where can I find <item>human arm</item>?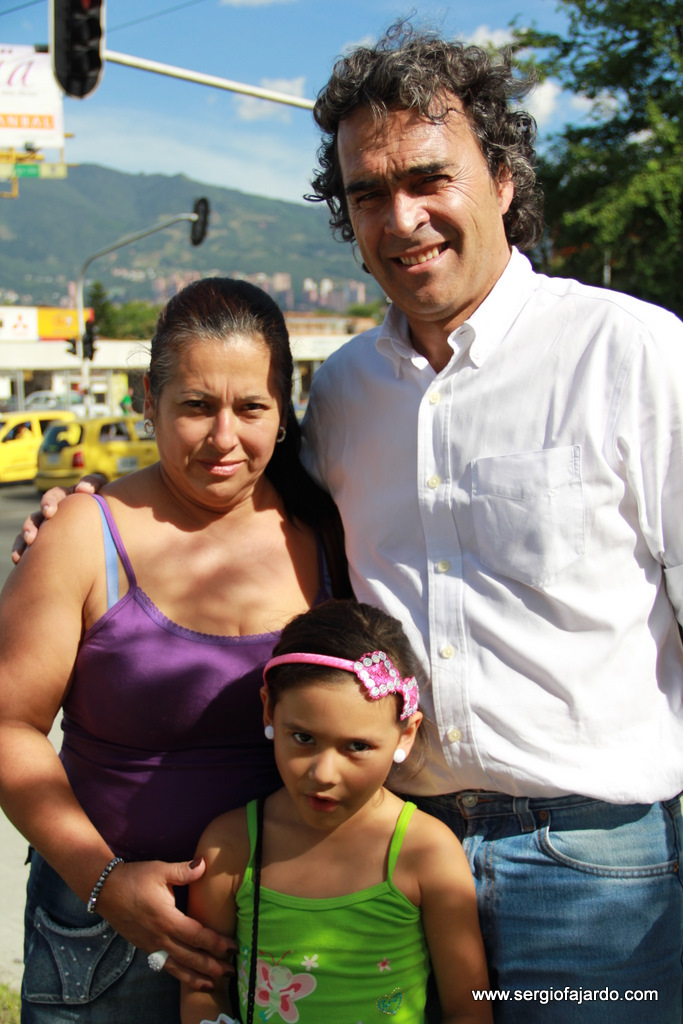
You can find it at bbox(405, 797, 507, 1006).
